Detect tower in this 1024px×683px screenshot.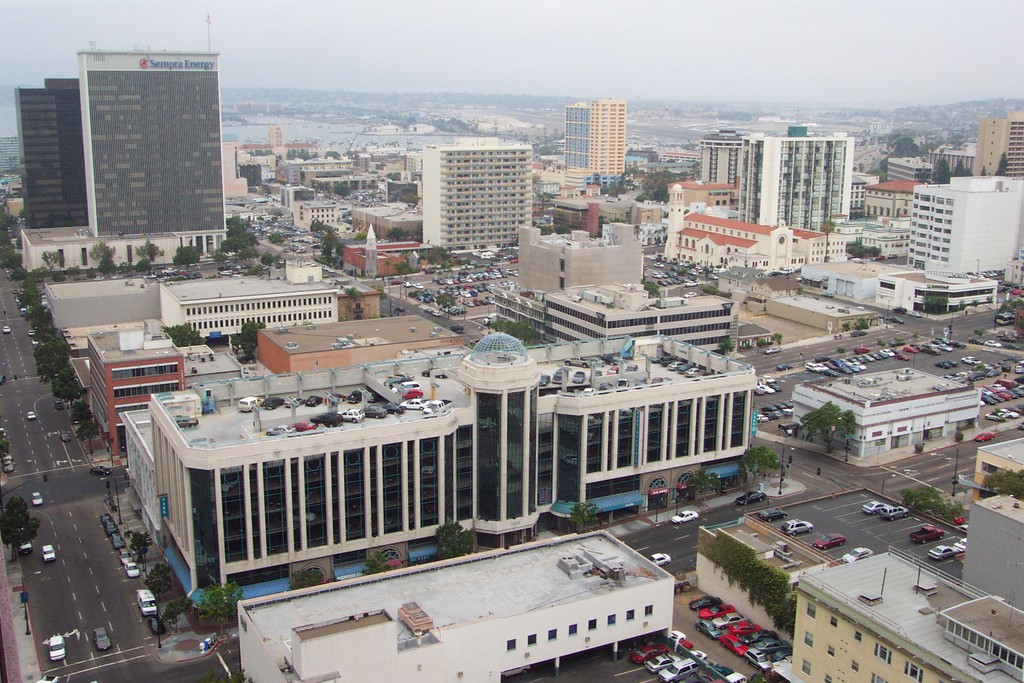
Detection: bbox(563, 97, 632, 176).
